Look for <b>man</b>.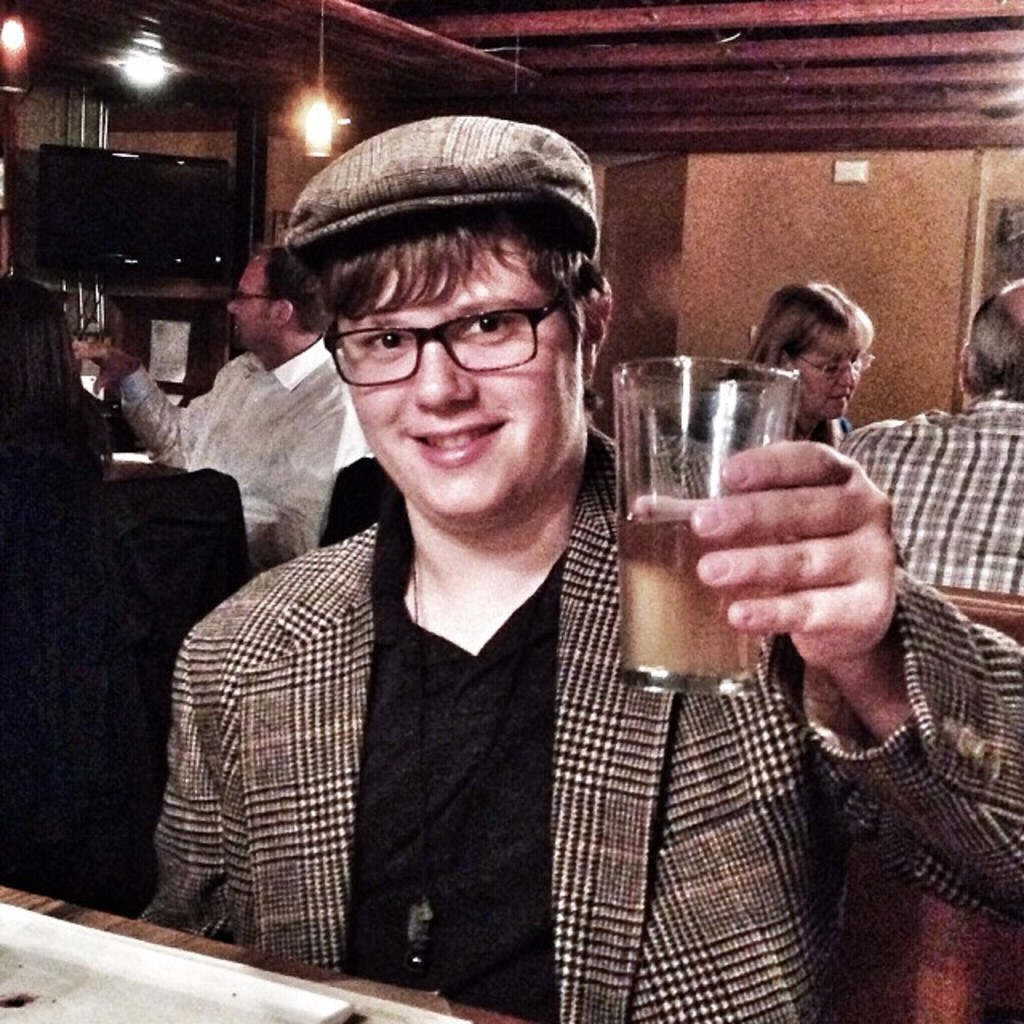
Found: bbox=[653, 290, 890, 458].
